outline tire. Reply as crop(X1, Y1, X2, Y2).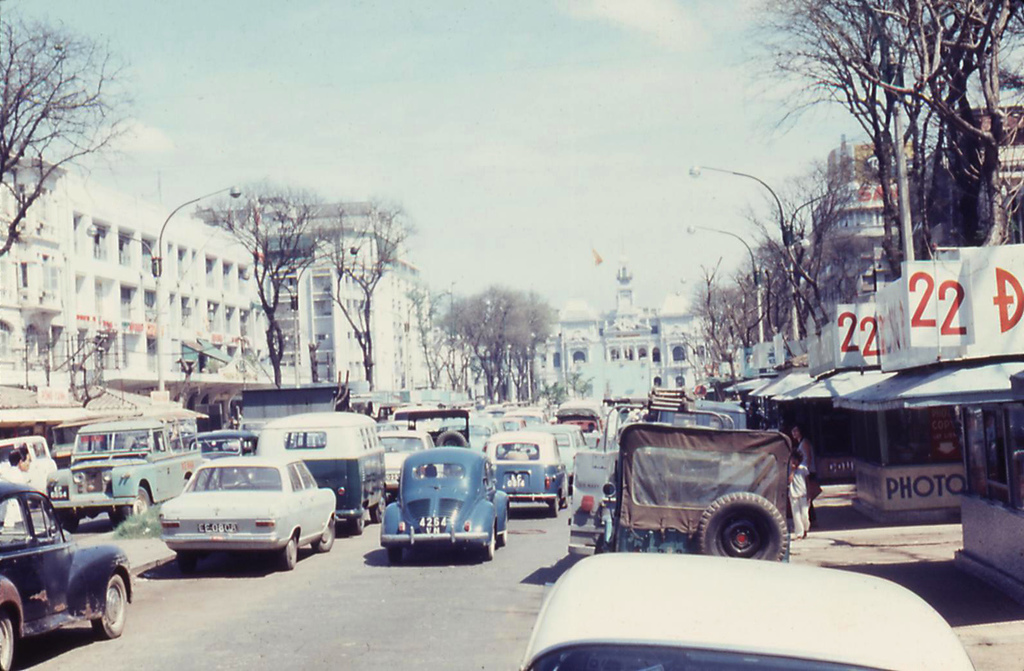
crop(91, 570, 126, 640).
